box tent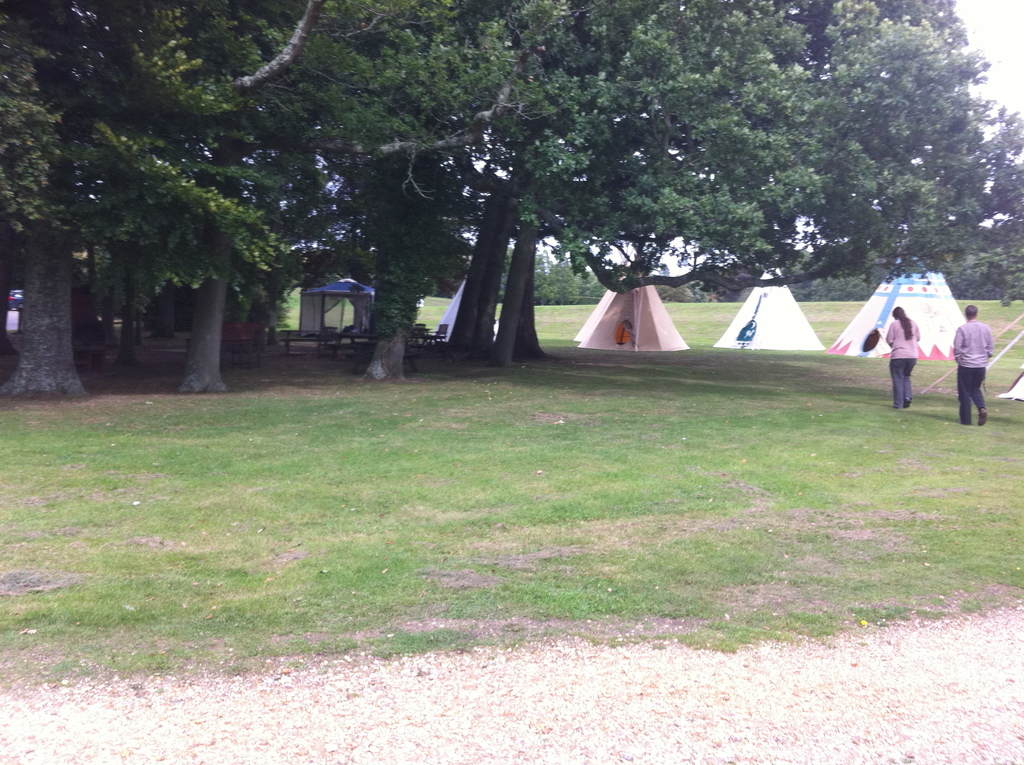
574 257 686 357
